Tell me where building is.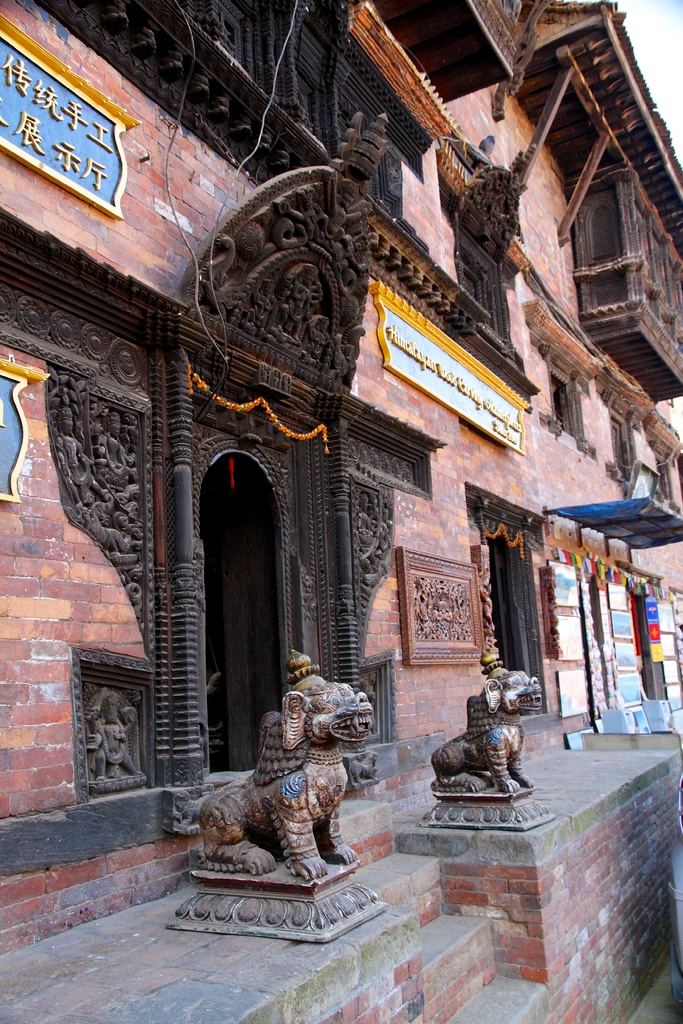
building is at region(0, 0, 682, 1023).
